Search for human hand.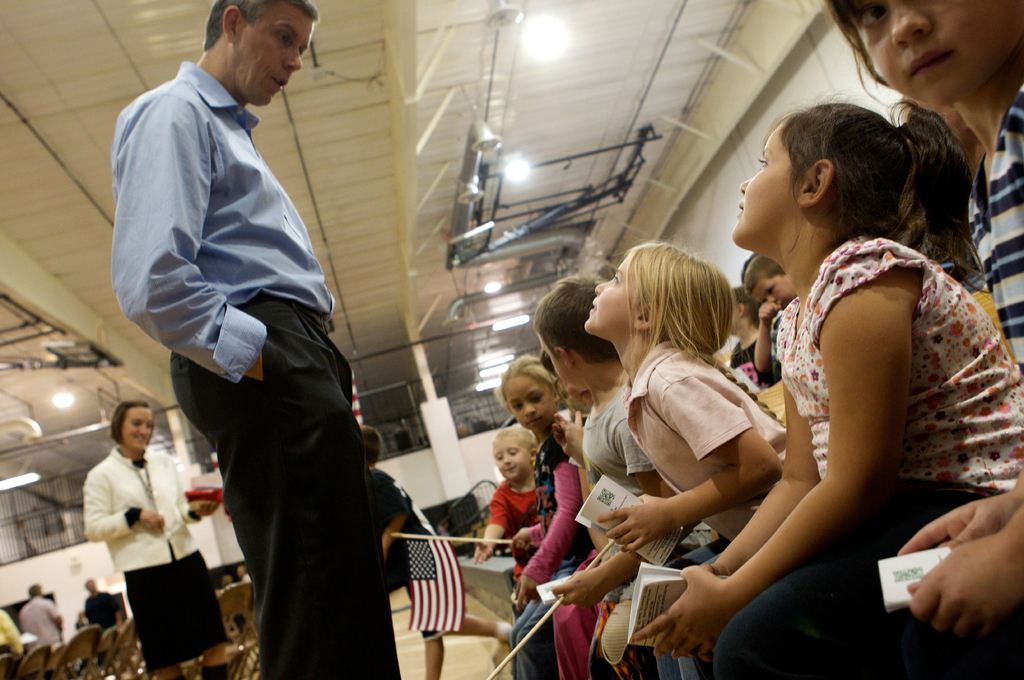
Found at [x1=471, y1=541, x2=495, y2=567].
